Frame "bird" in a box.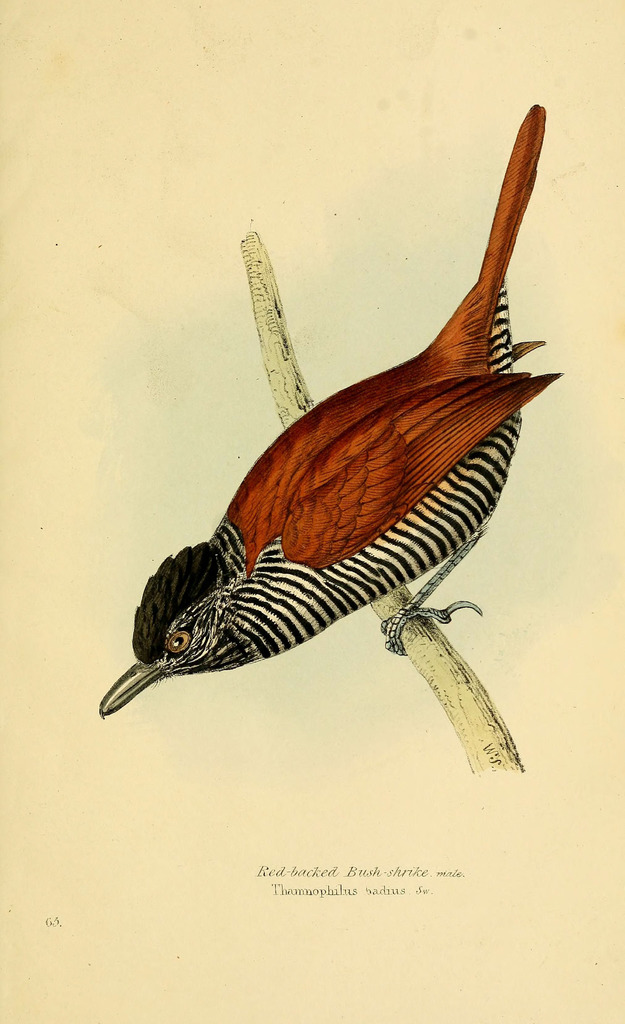
left=95, top=100, right=568, bottom=786.
